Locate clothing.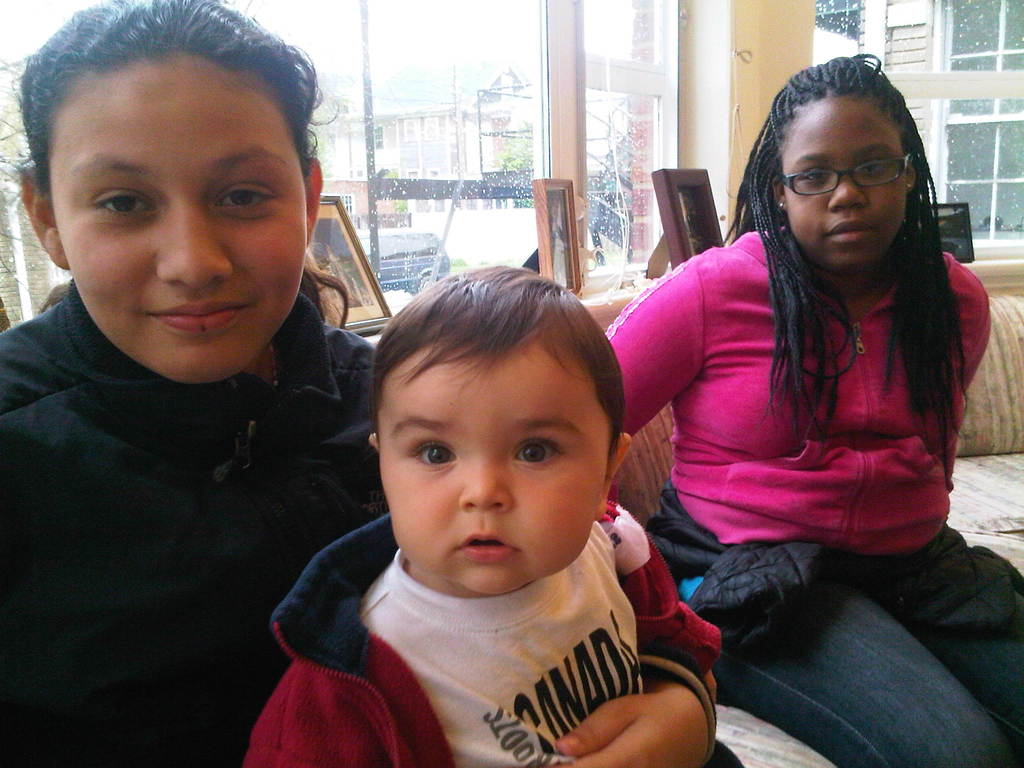
Bounding box: pyautogui.locateOnScreen(242, 508, 725, 767).
